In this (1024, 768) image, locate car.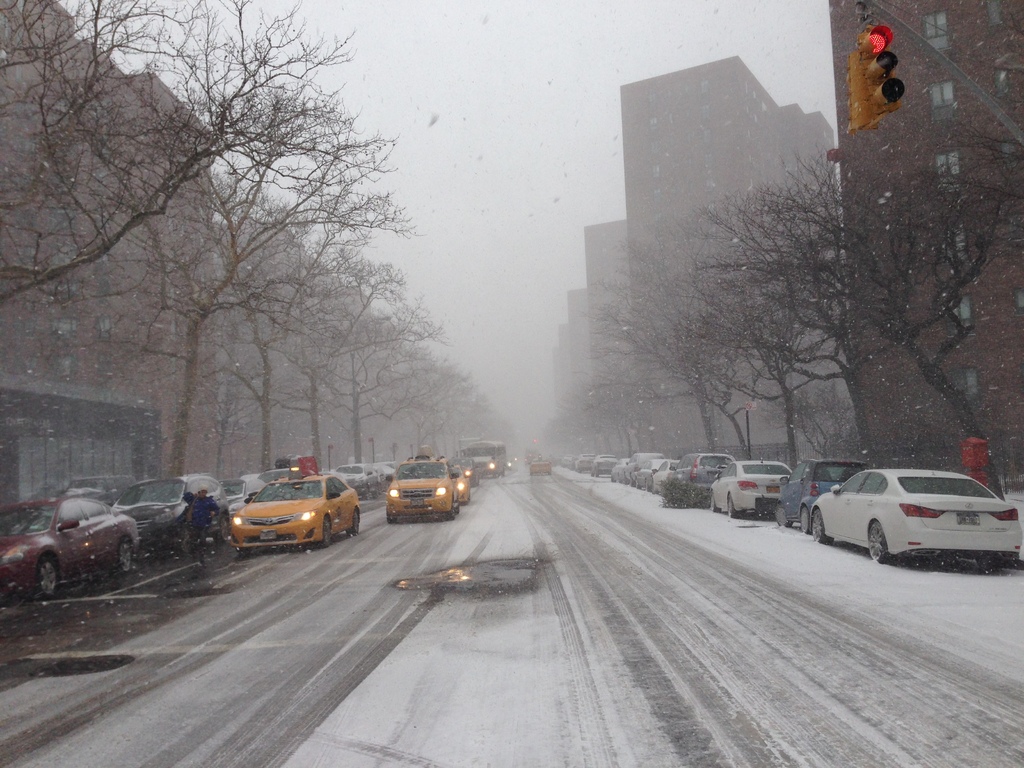
Bounding box: rect(384, 460, 460, 518).
